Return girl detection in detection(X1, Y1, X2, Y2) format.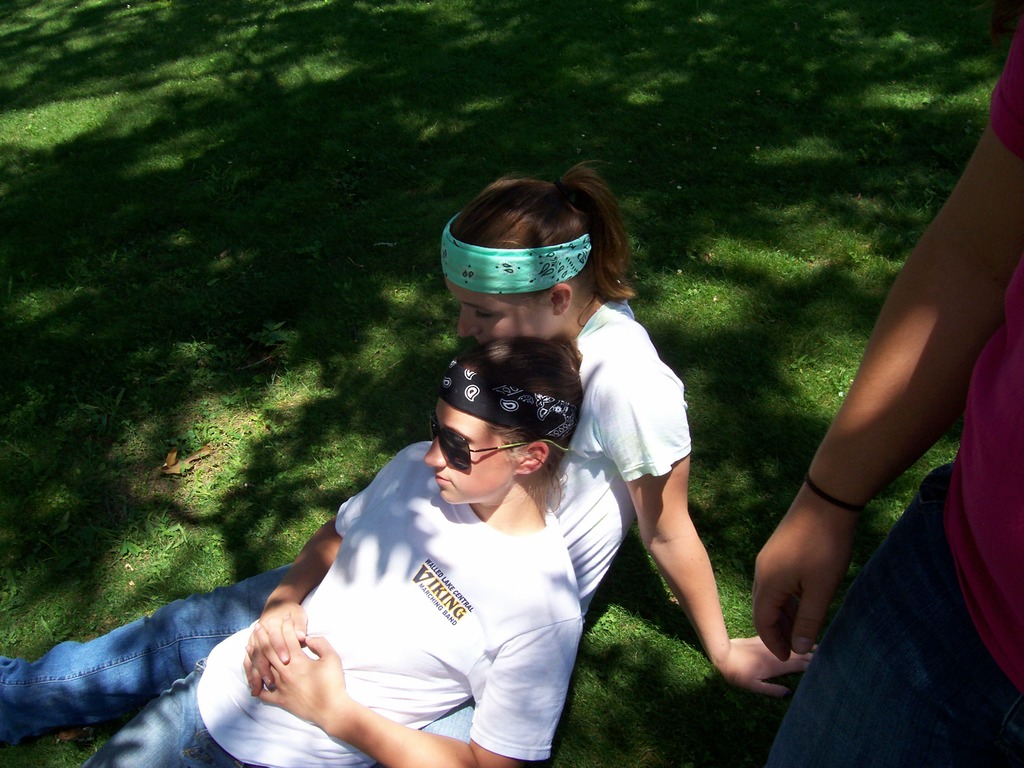
detection(88, 331, 586, 767).
